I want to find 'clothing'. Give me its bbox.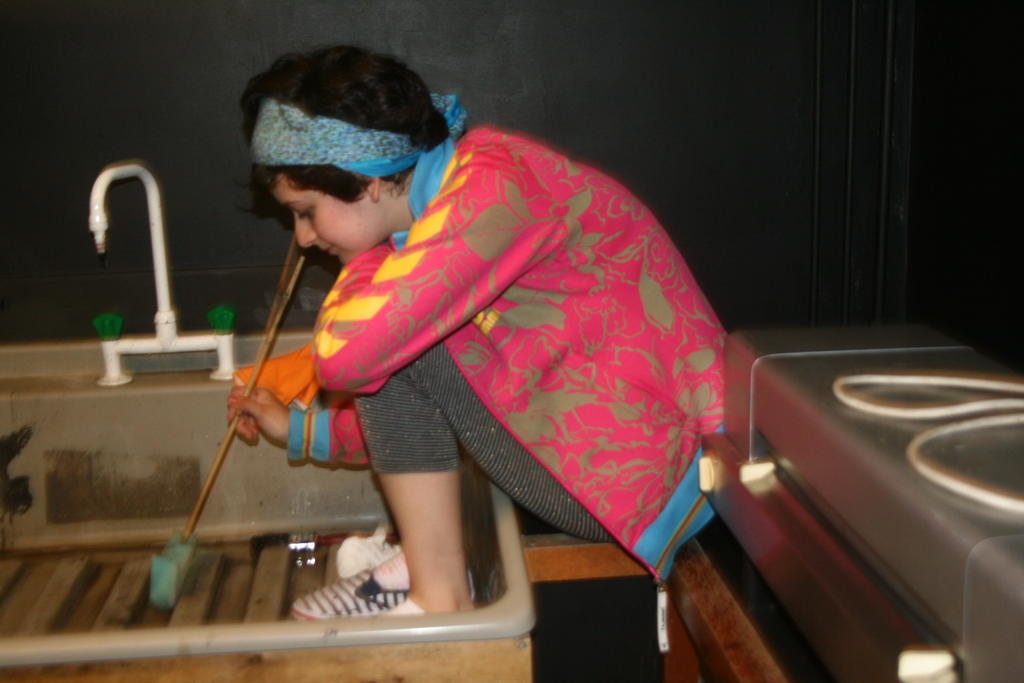
locate(282, 142, 753, 556).
